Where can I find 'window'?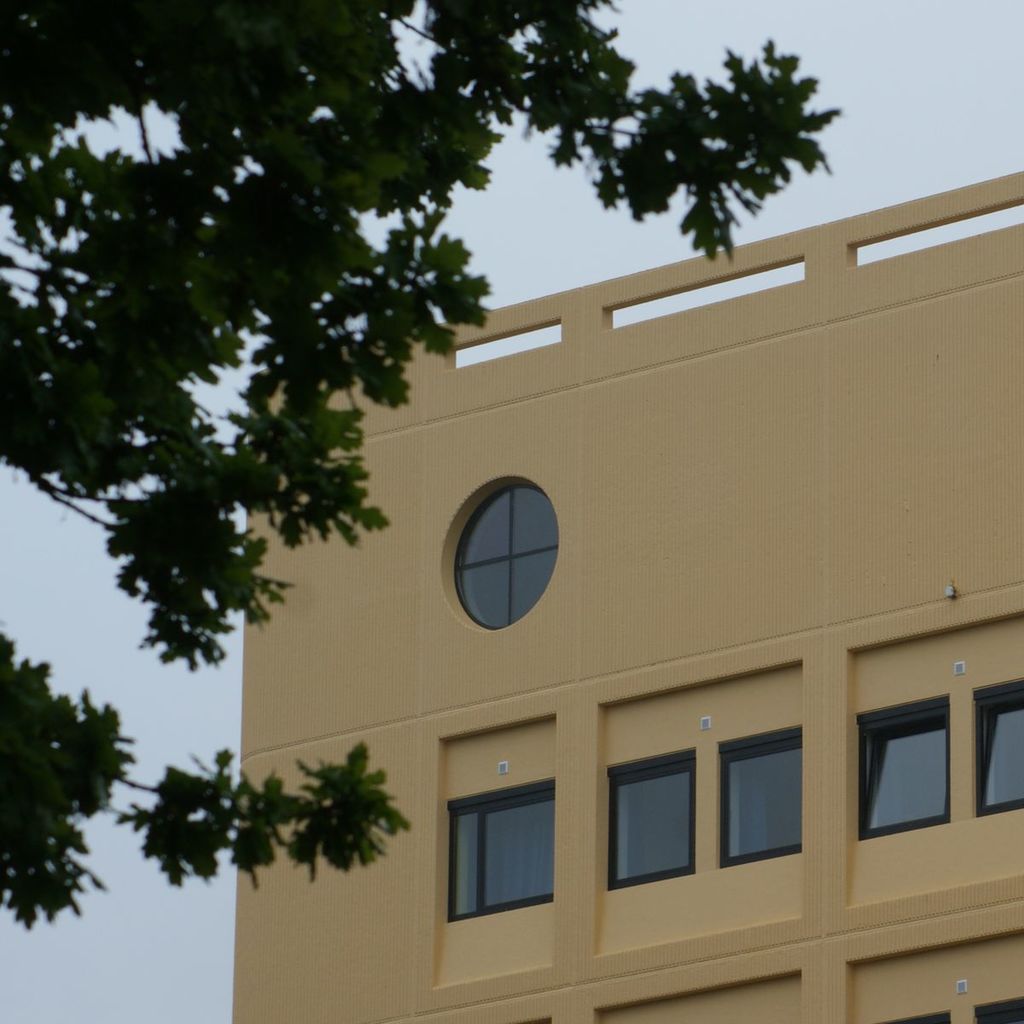
You can find it at left=463, top=781, right=579, bottom=940.
